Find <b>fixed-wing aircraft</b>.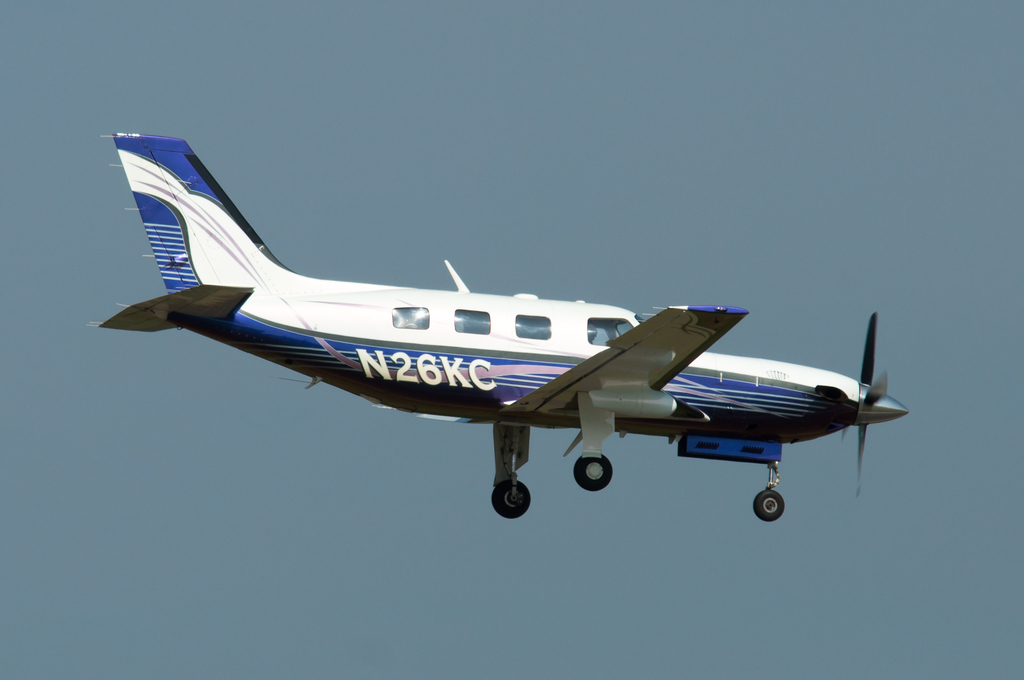
90 133 910 521.
